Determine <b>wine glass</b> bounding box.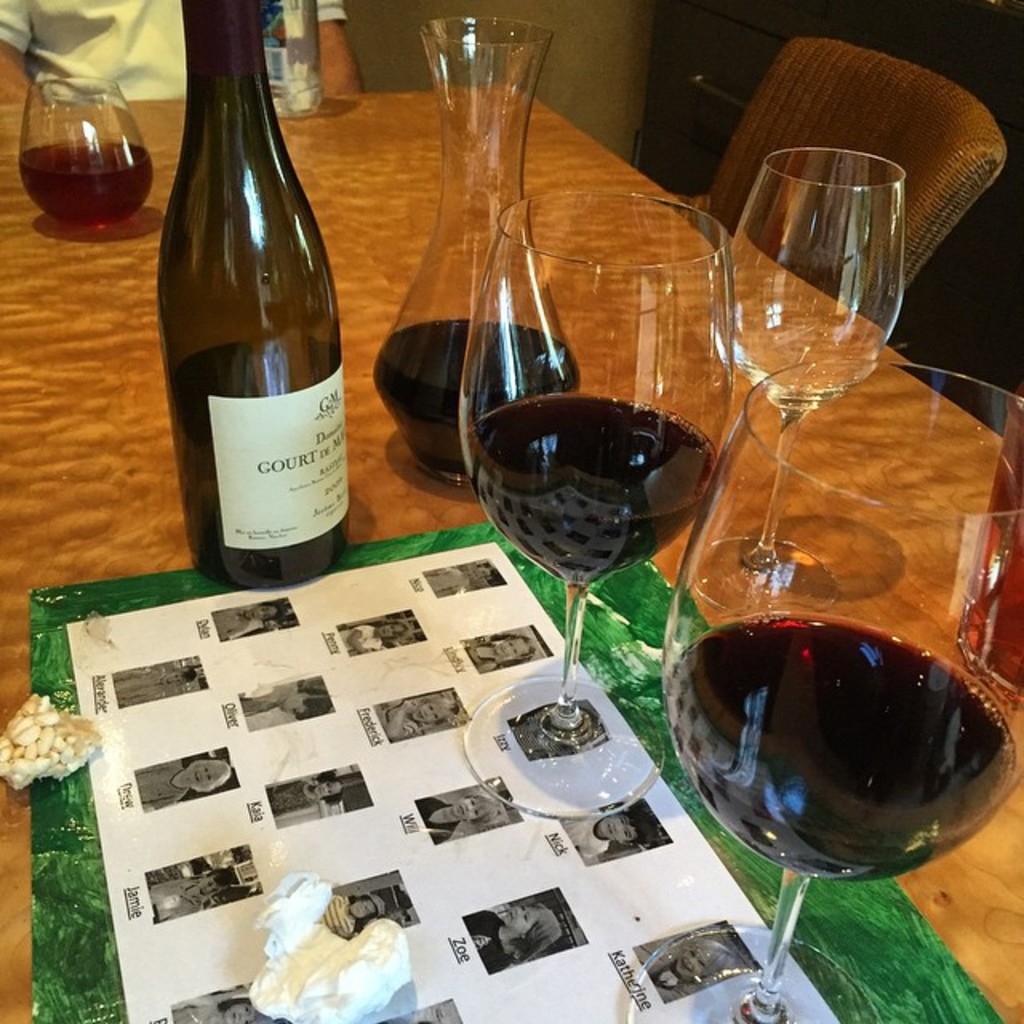
Determined: bbox=[454, 189, 746, 834].
